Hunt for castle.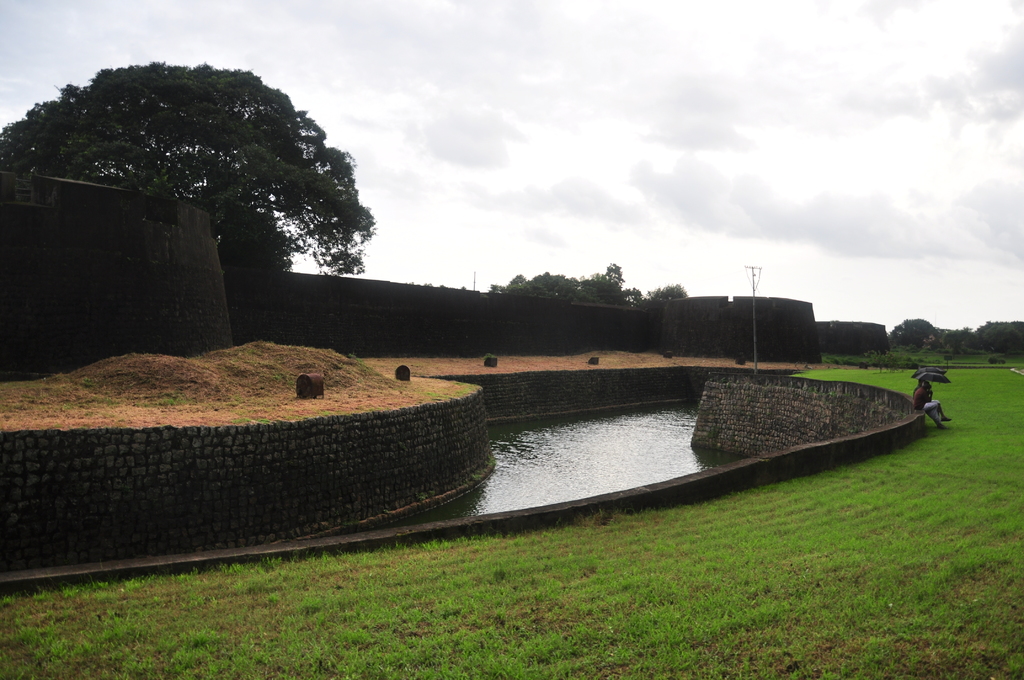
Hunted down at 0, 165, 892, 384.
